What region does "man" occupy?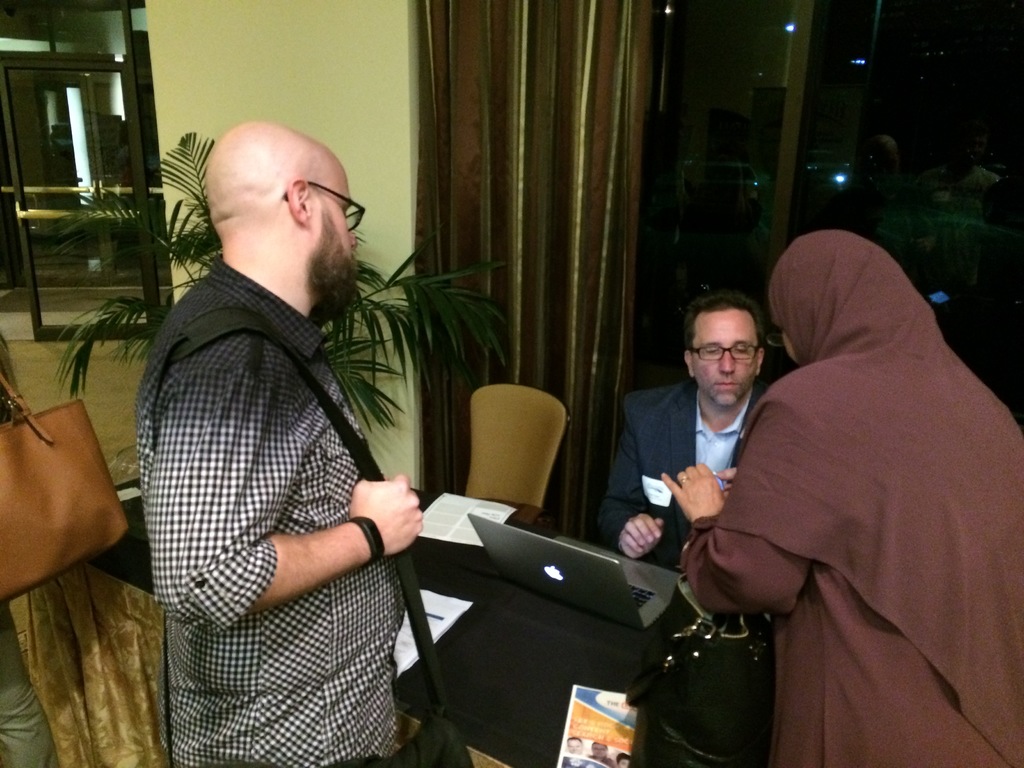
{"x1": 132, "y1": 122, "x2": 424, "y2": 767}.
